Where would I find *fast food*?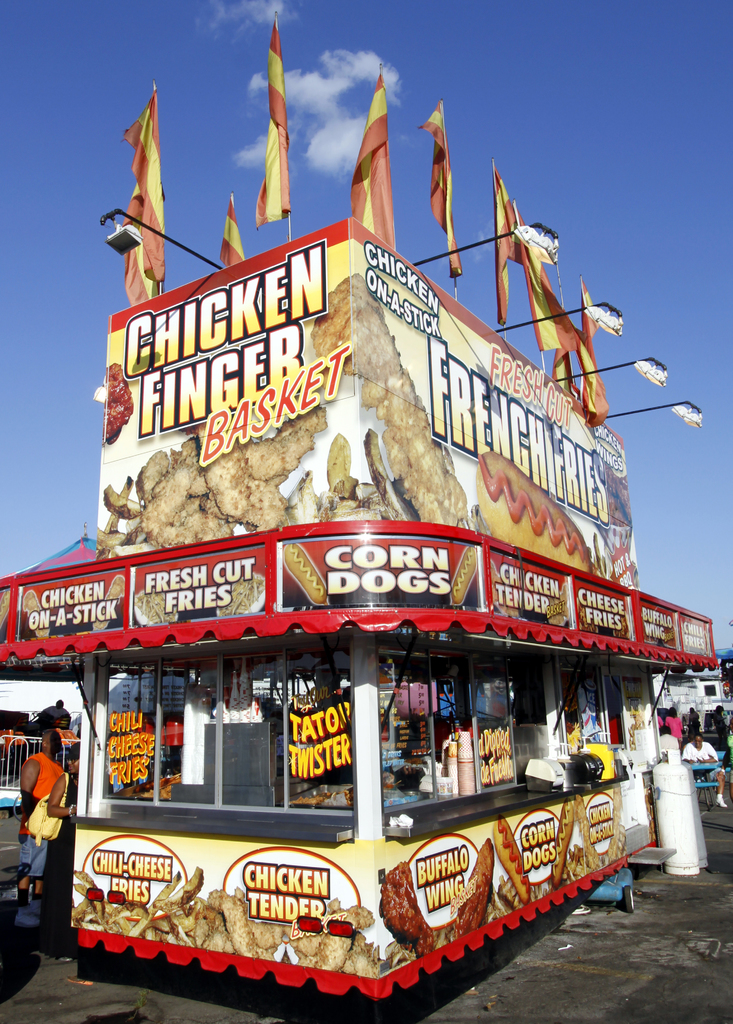
At [left=94, top=276, right=486, bottom=564].
